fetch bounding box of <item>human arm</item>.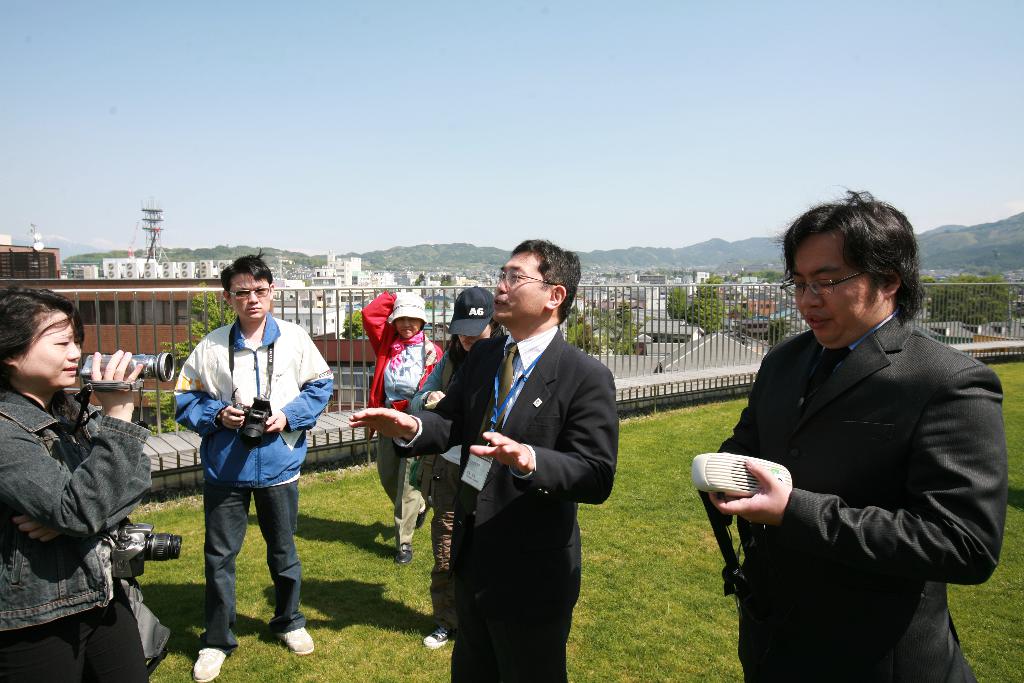
Bbox: 403, 362, 461, 409.
